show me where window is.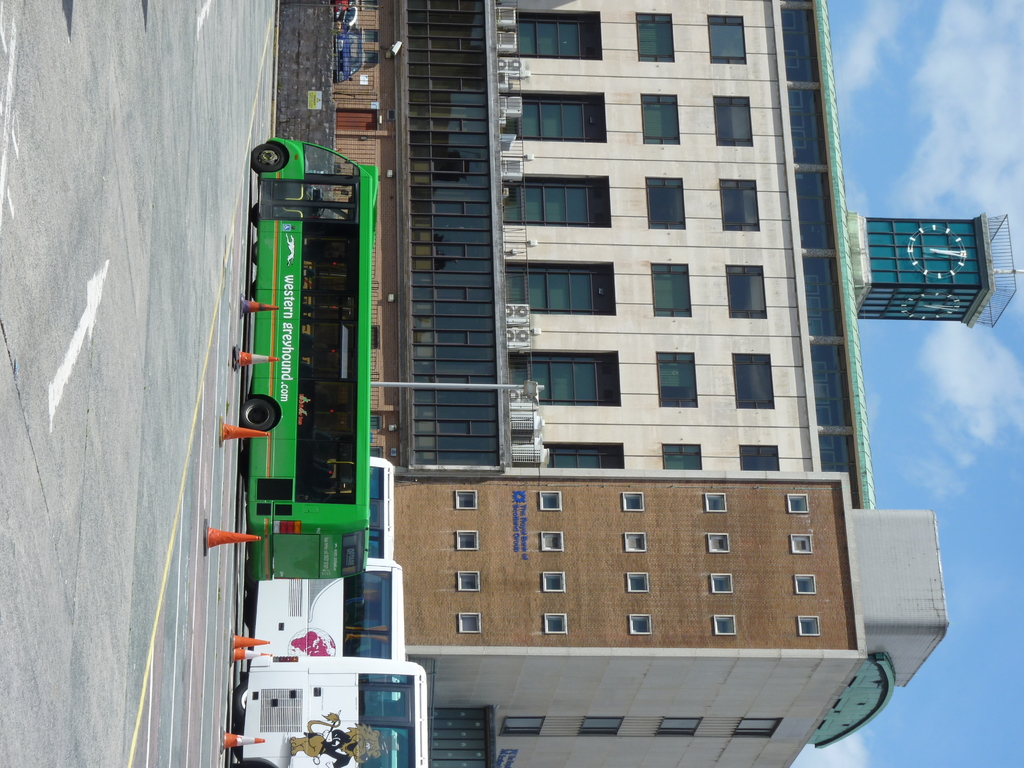
window is at [662, 442, 702, 471].
